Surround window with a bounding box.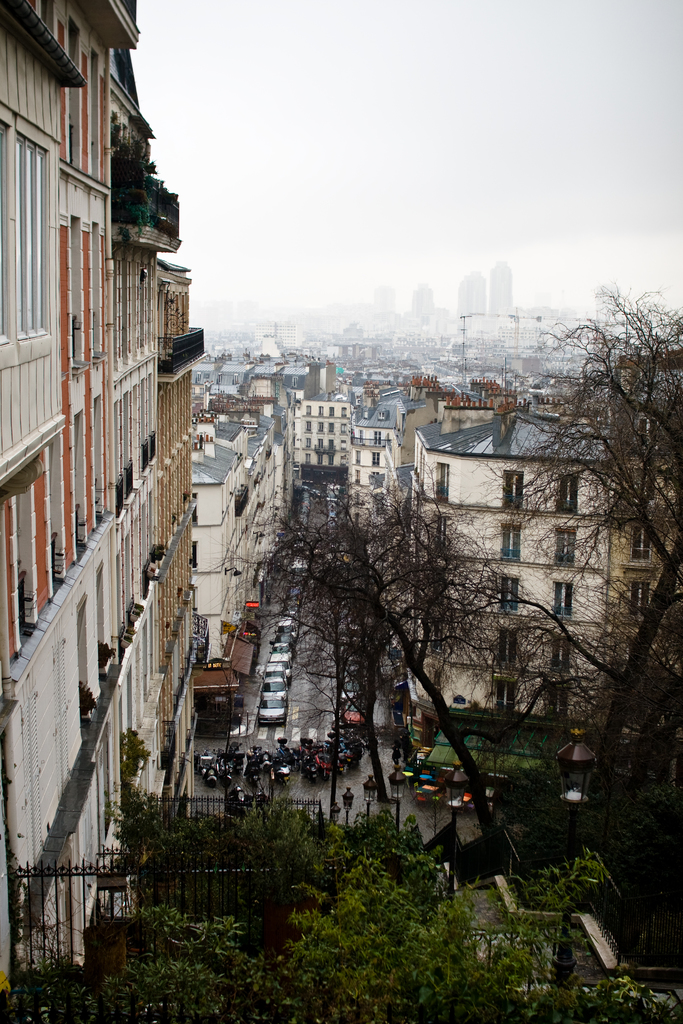
bbox=[551, 580, 575, 620].
